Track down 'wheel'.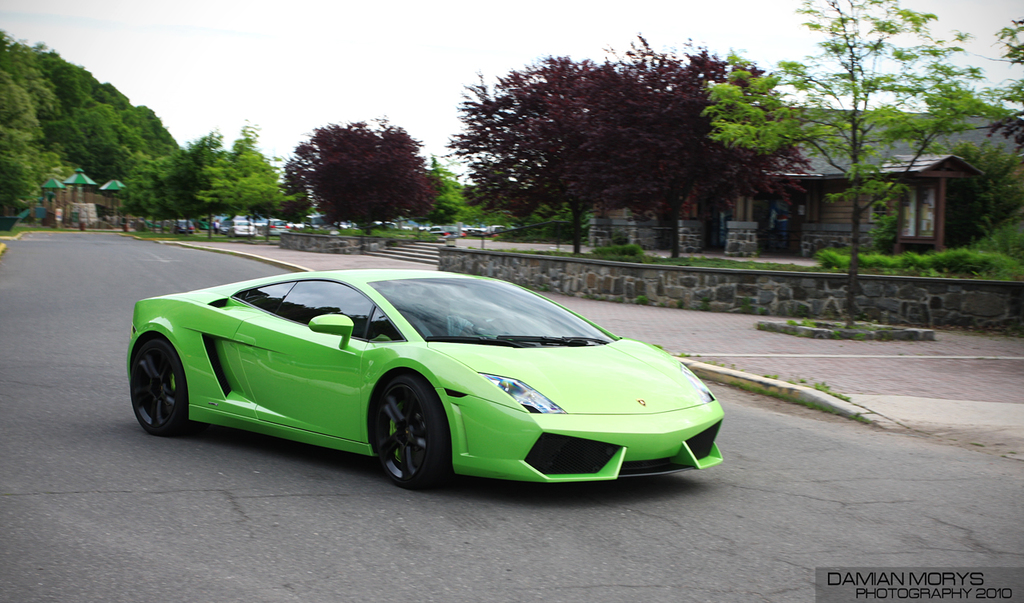
Tracked to <region>129, 340, 188, 432</region>.
